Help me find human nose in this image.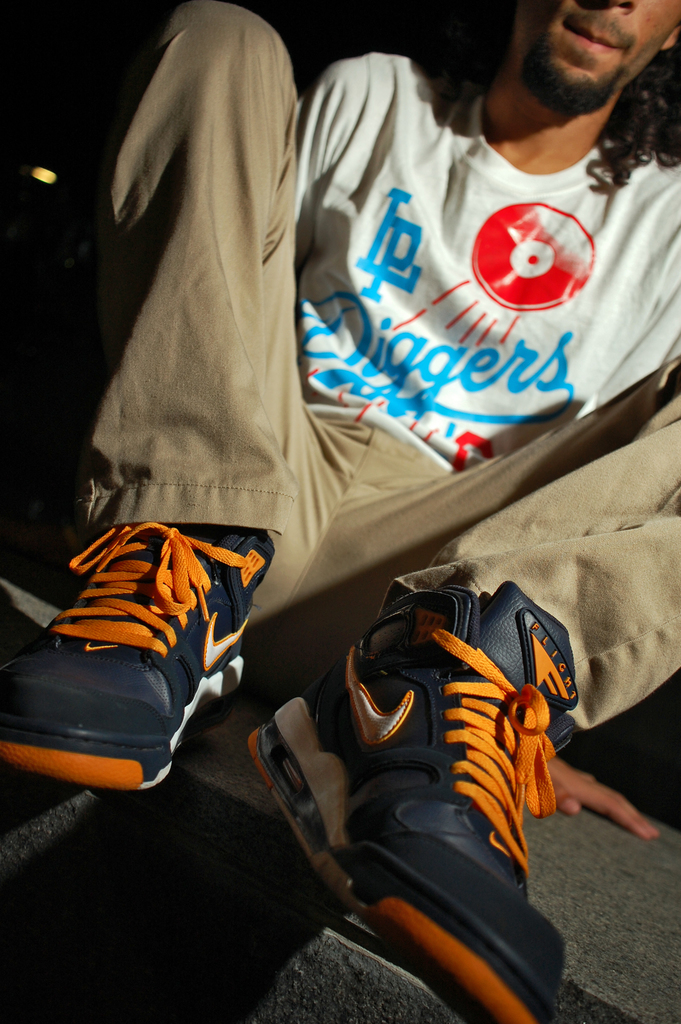
Found it: box(591, 0, 637, 11).
